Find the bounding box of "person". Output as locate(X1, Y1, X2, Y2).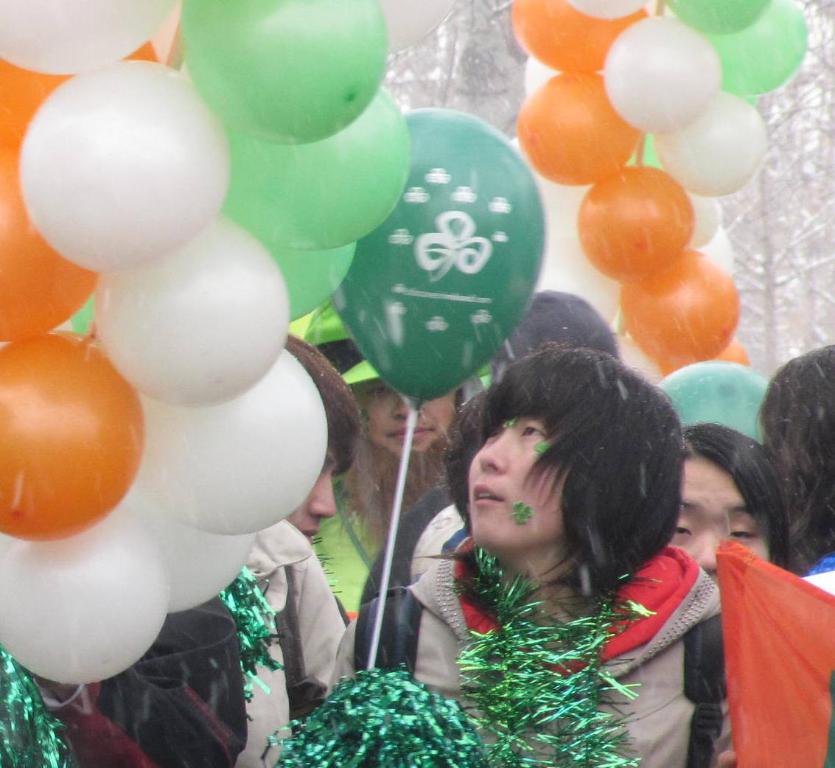
locate(499, 284, 625, 385).
